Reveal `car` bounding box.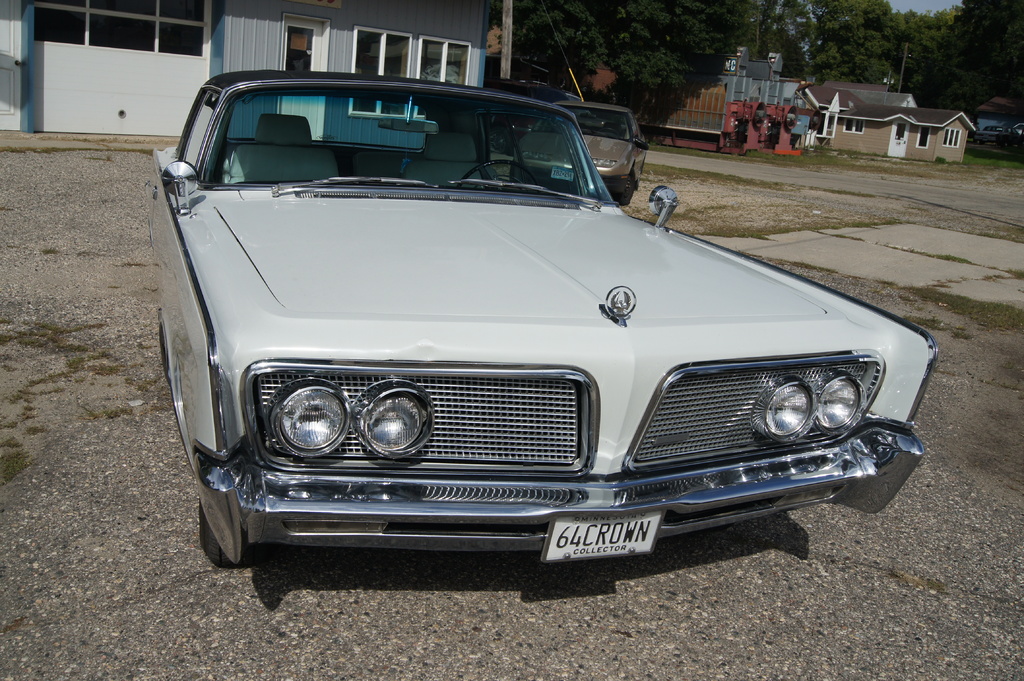
Revealed: [564, 90, 591, 116].
